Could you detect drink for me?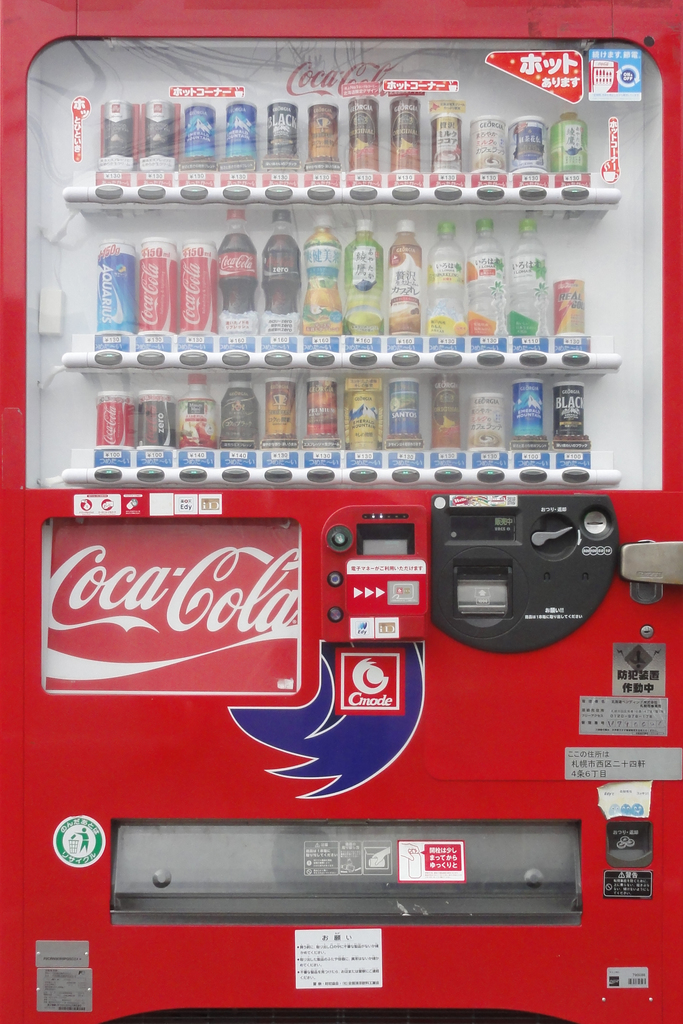
Detection result: [x1=306, y1=378, x2=338, y2=436].
